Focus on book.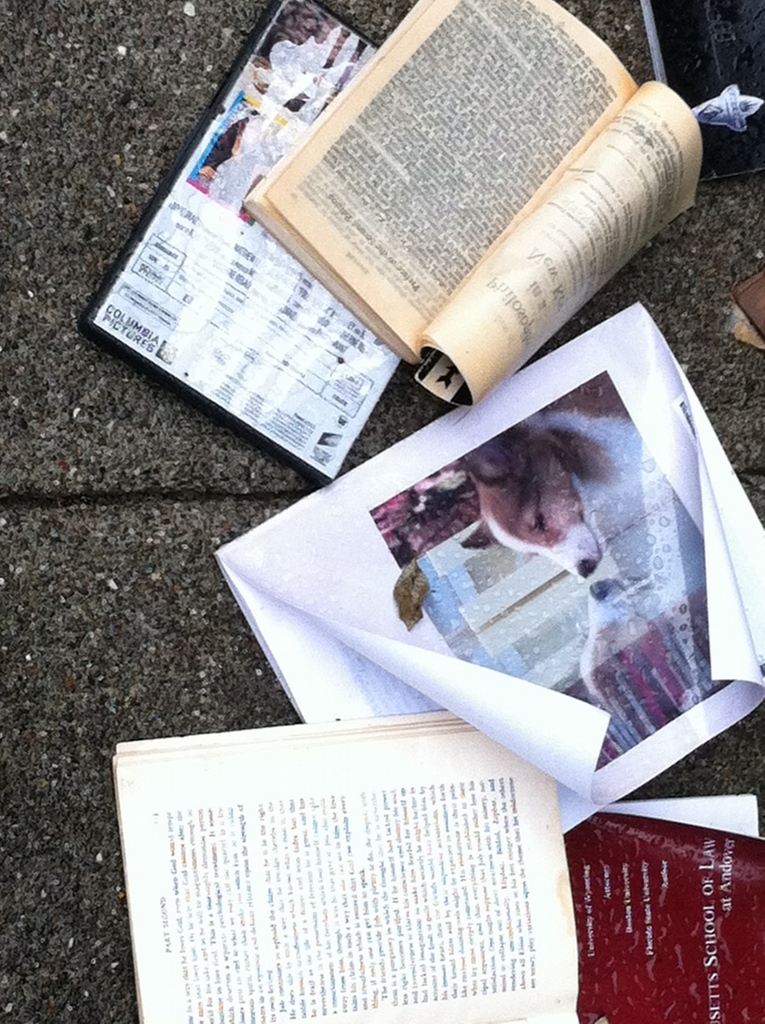
Focused at box=[81, 0, 401, 492].
